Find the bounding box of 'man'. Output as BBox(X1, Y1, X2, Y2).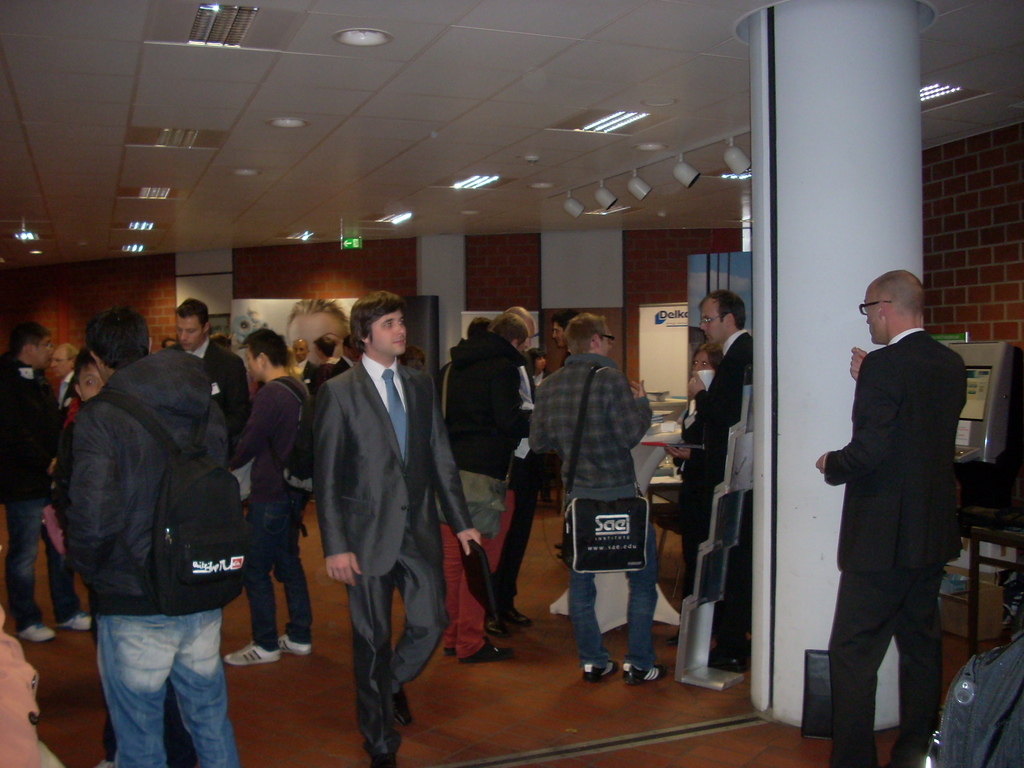
BBox(536, 311, 672, 686).
